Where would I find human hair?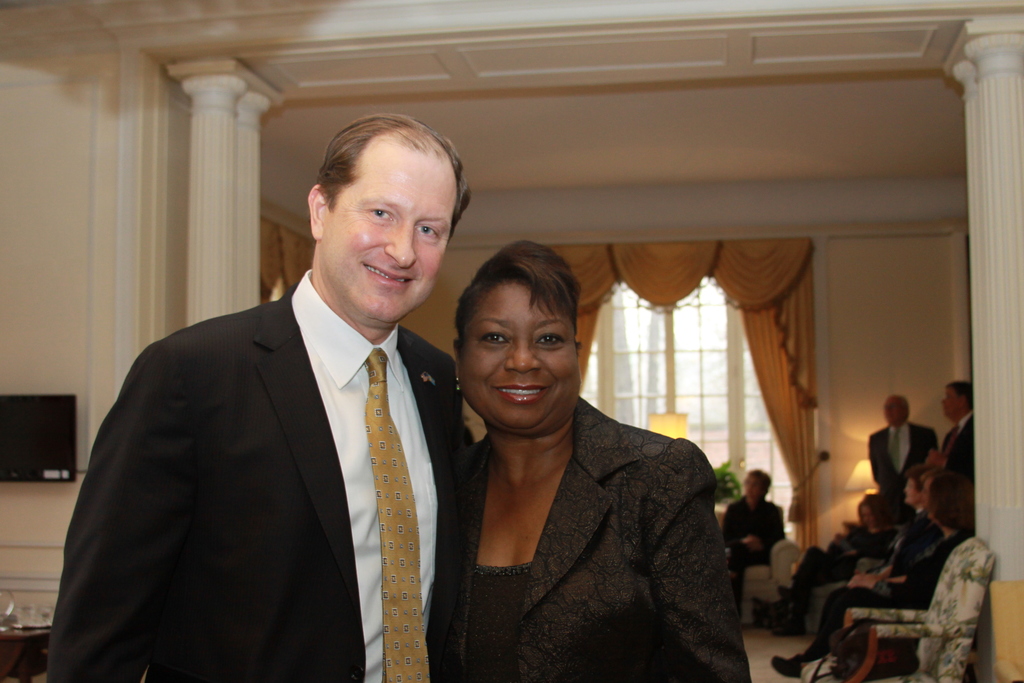
At box=[317, 111, 474, 247].
